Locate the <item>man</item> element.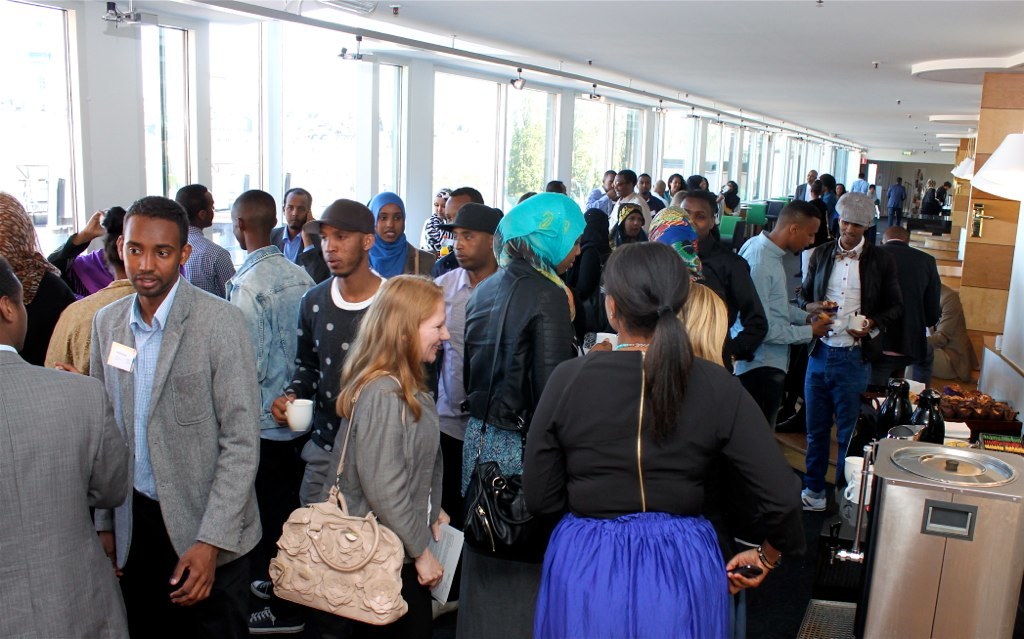
Element bbox: box=[172, 176, 238, 297].
